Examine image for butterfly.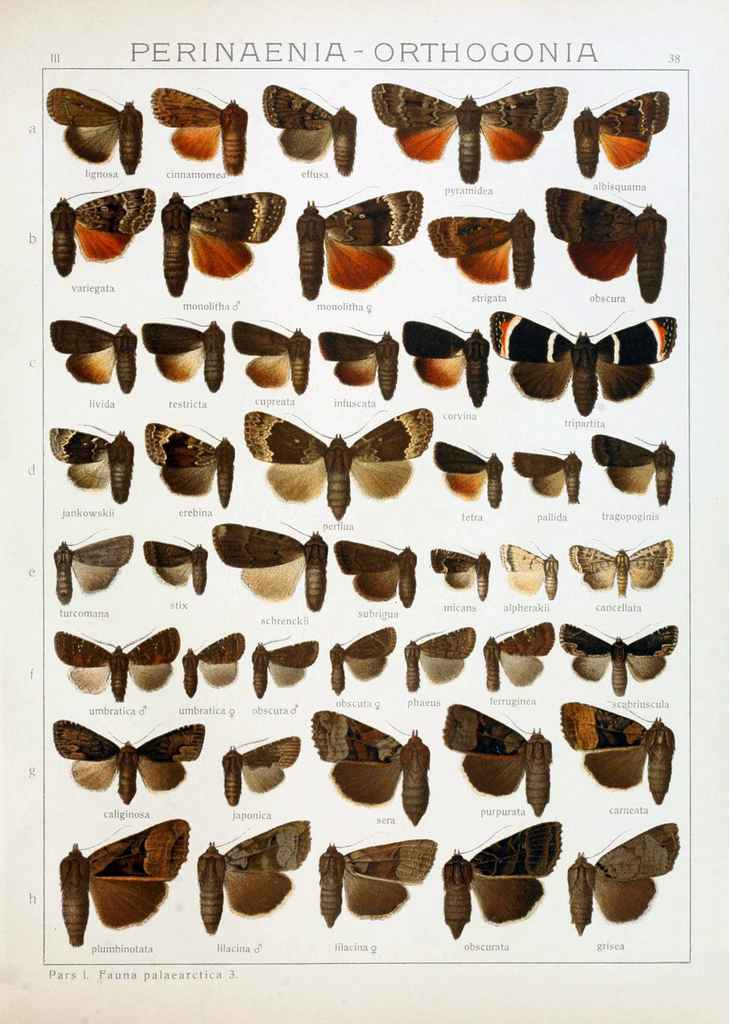
Examination result: 235/408/437/525.
